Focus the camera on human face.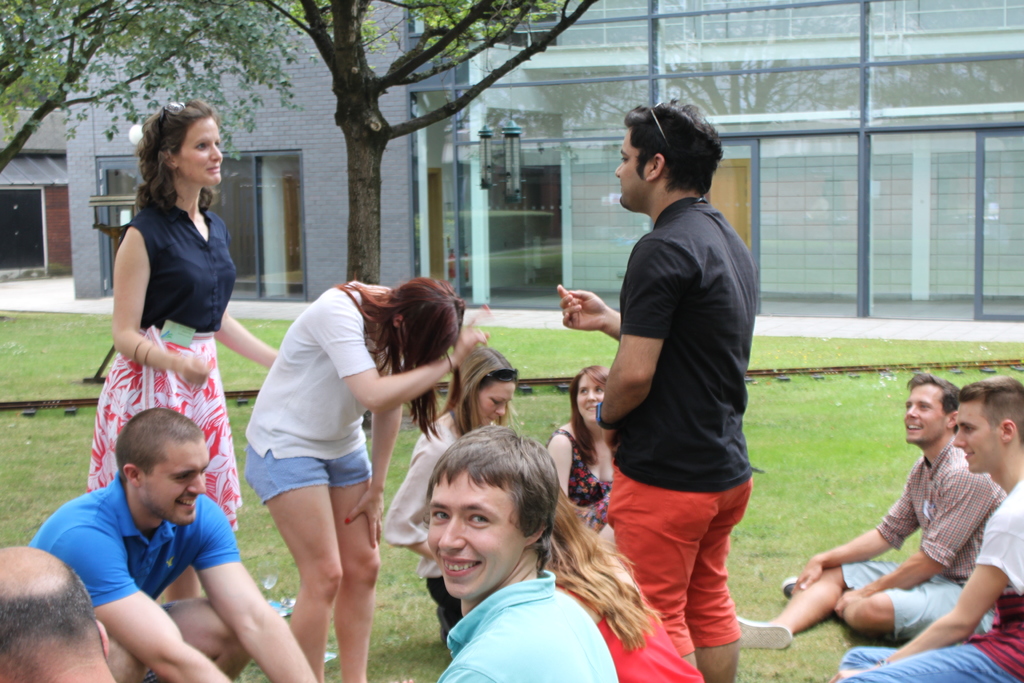
Focus region: BBox(954, 403, 1003, 473).
